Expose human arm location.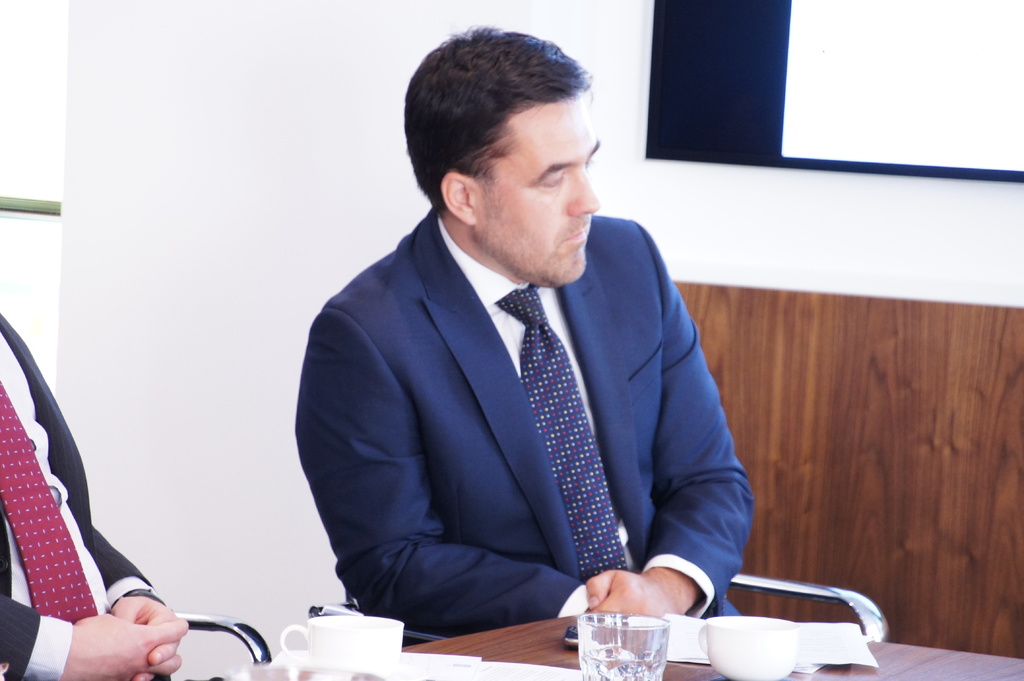
Exposed at BBox(84, 525, 191, 680).
